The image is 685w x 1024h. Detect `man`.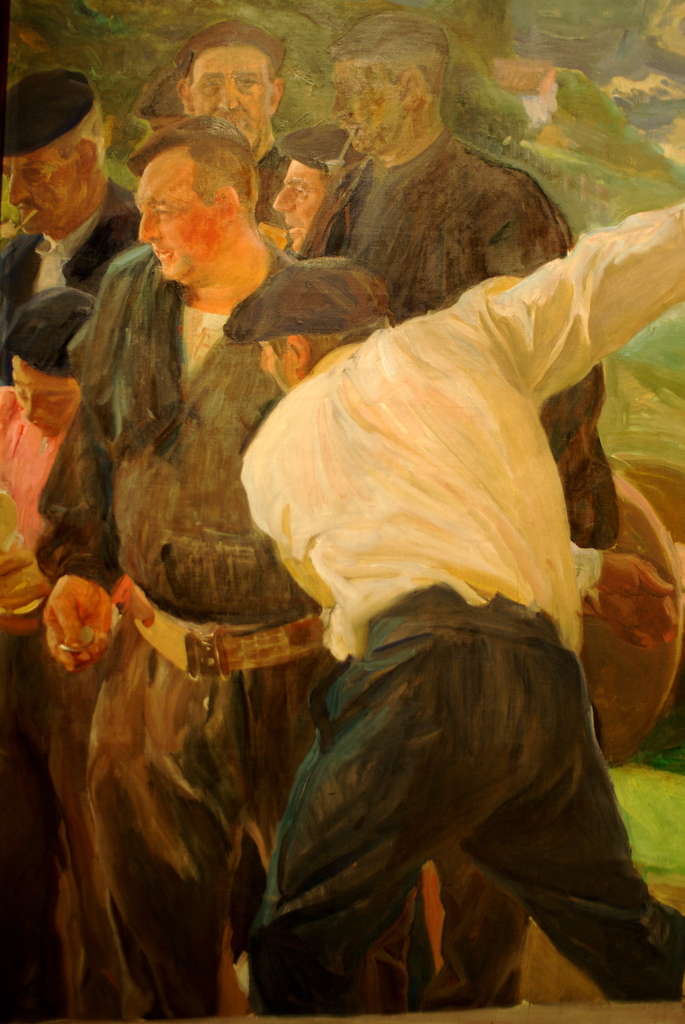
Detection: 292,9,624,1010.
